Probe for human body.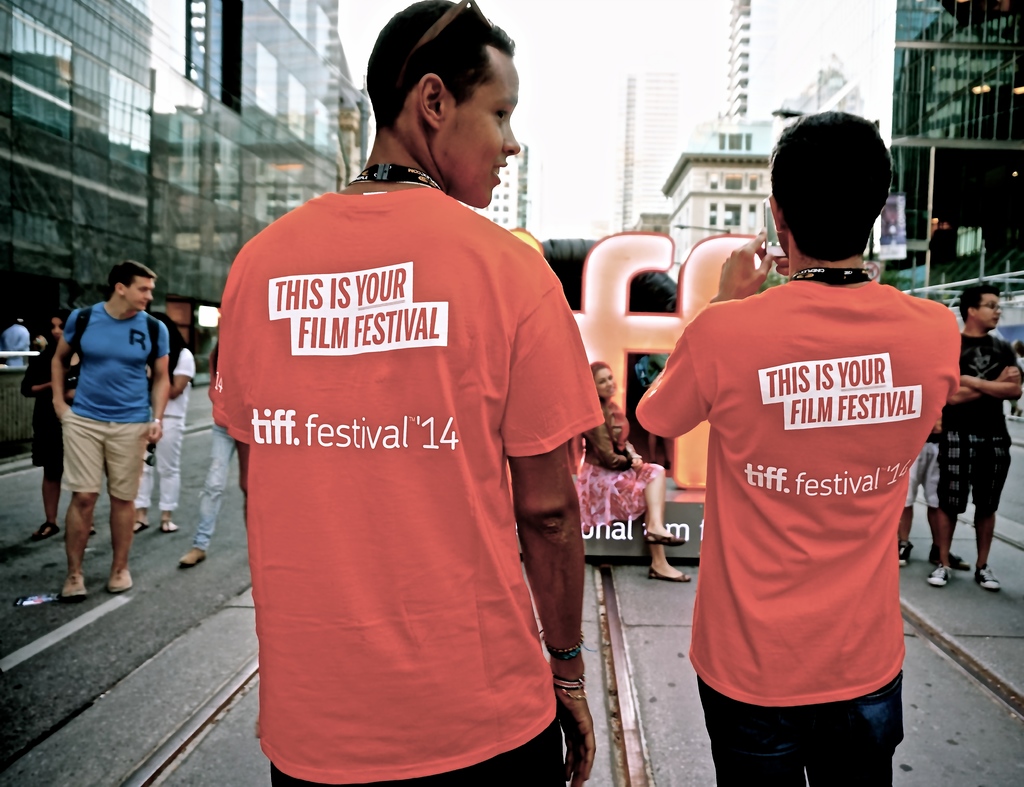
Probe result: <box>938,333,1023,589</box>.
